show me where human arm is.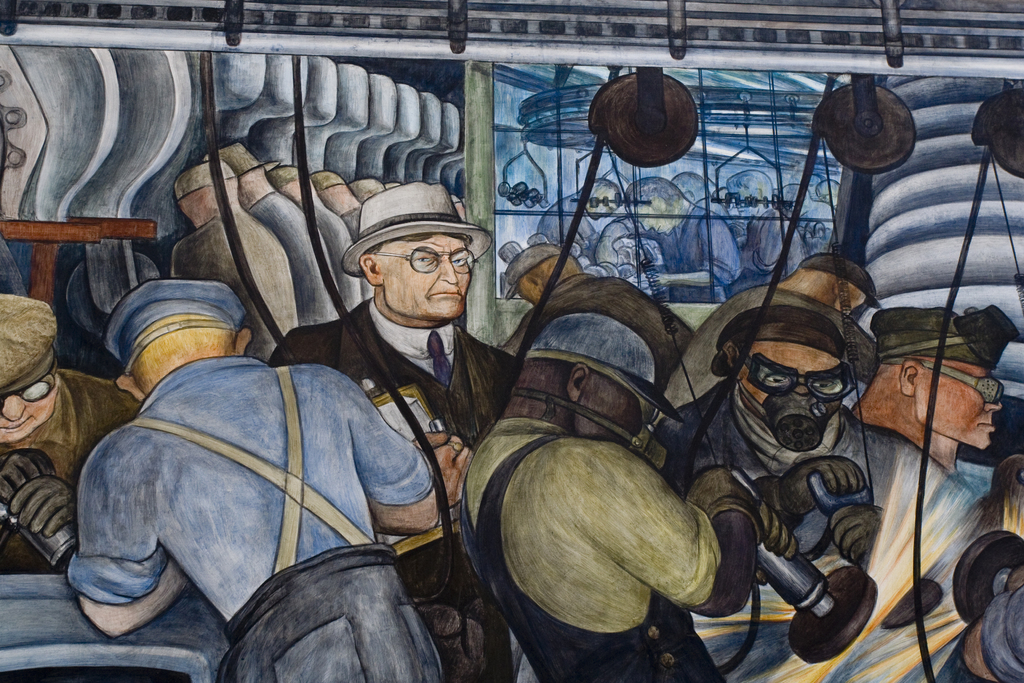
human arm is at <box>74,428,203,645</box>.
